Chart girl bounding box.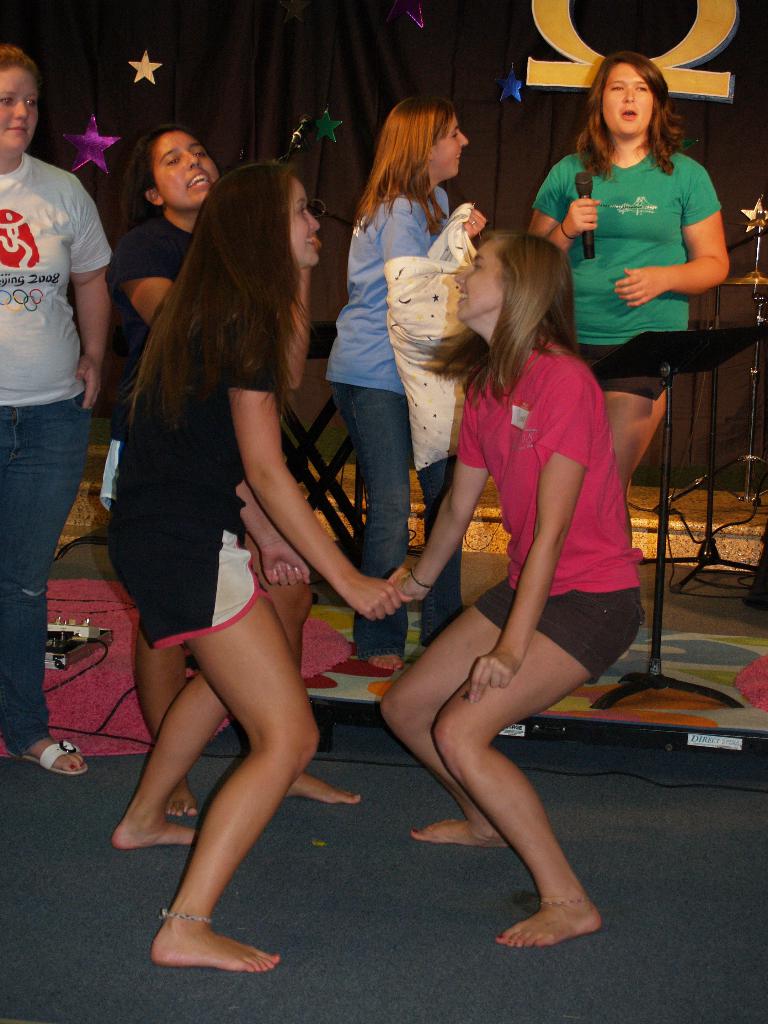
Charted: rect(386, 235, 645, 954).
